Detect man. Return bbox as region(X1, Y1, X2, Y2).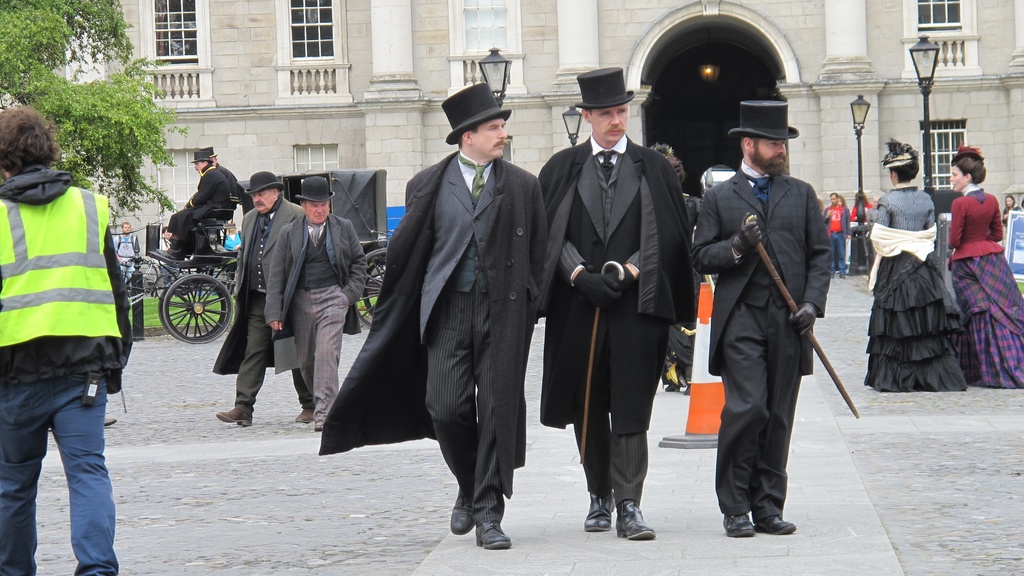
region(211, 177, 298, 429).
